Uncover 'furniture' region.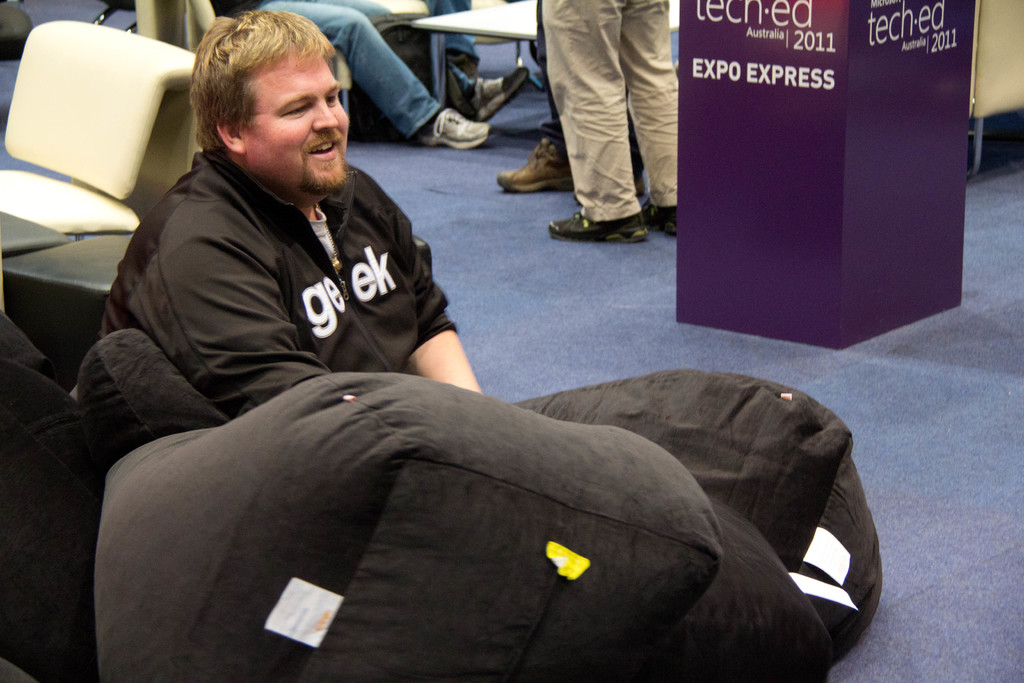
Uncovered: 133 0 545 125.
